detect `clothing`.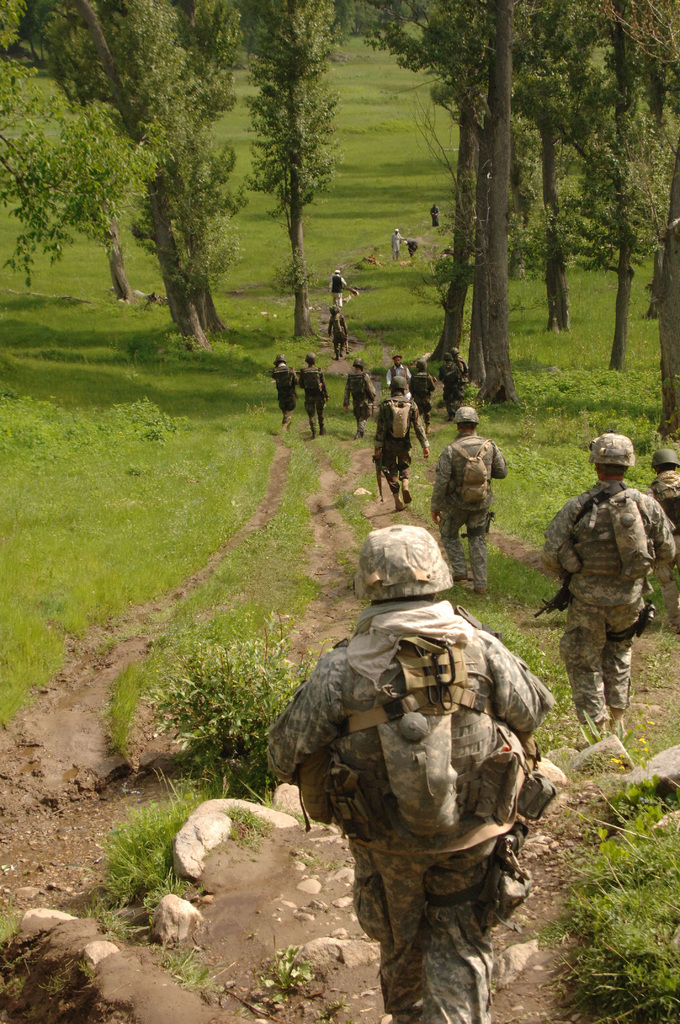
Detected at [x1=270, y1=360, x2=300, y2=415].
